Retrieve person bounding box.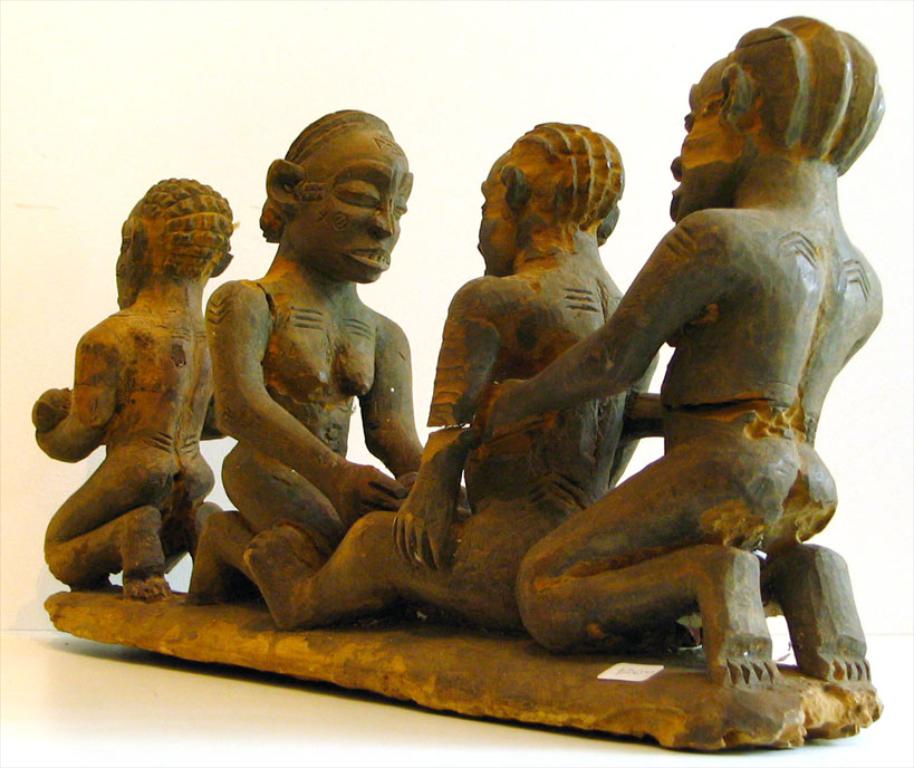
Bounding box: rect(36, 172, 235, 601).
